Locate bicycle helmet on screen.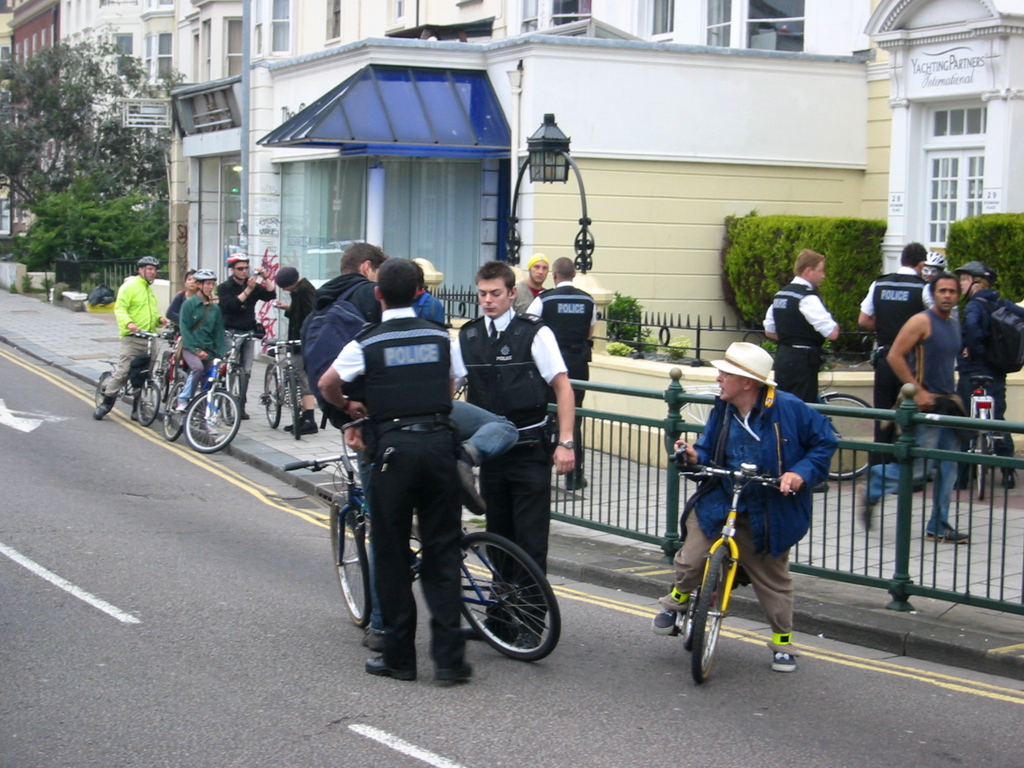
On screen at 132, 249, 161, 266.
